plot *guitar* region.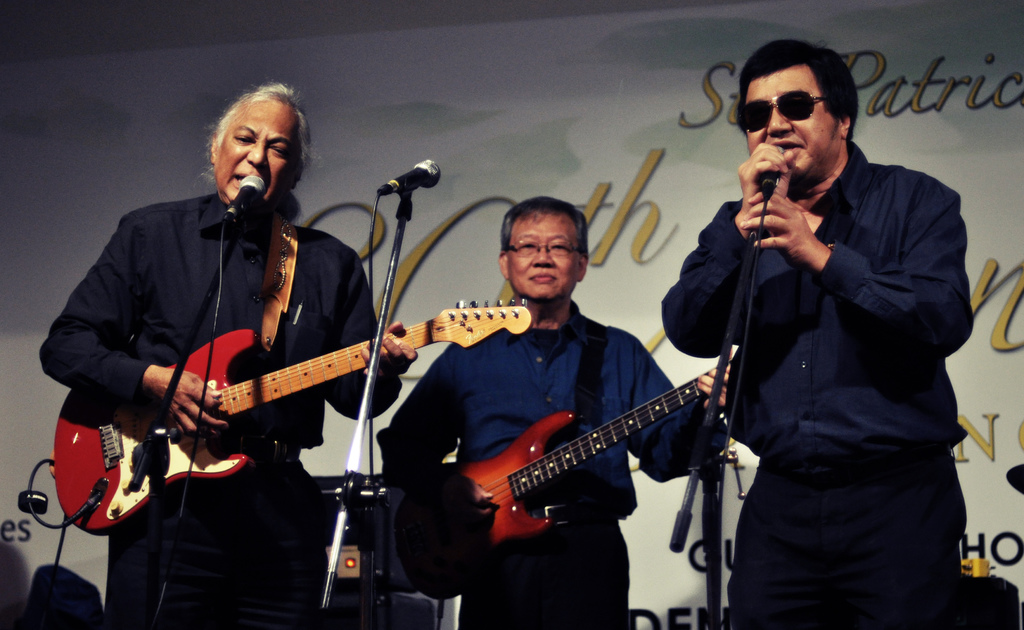
Plotted at rect(385, 346, 737, 601).
